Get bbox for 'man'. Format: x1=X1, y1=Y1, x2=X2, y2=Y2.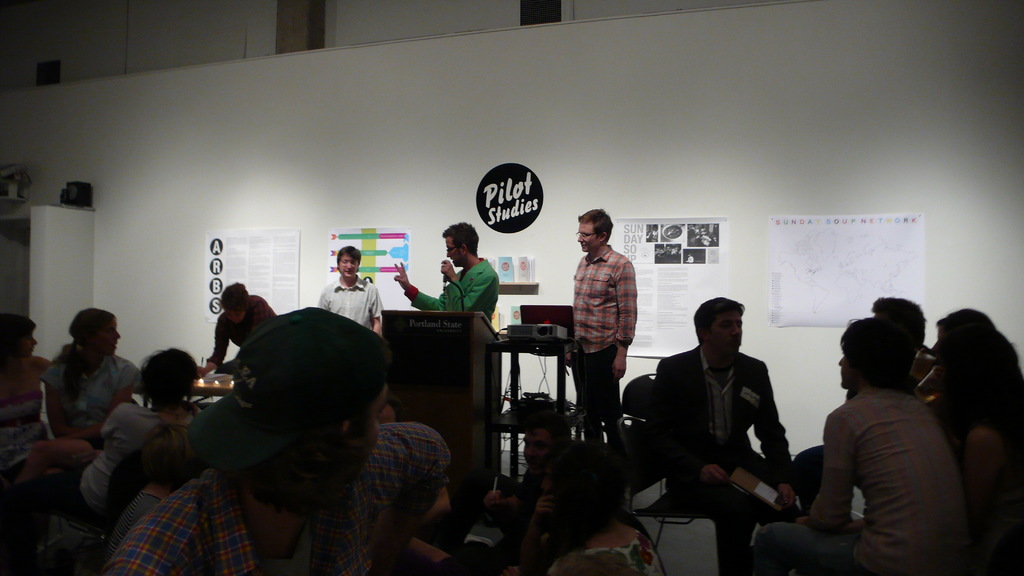
x1=108, y1=307, x2=454, y2=575.
